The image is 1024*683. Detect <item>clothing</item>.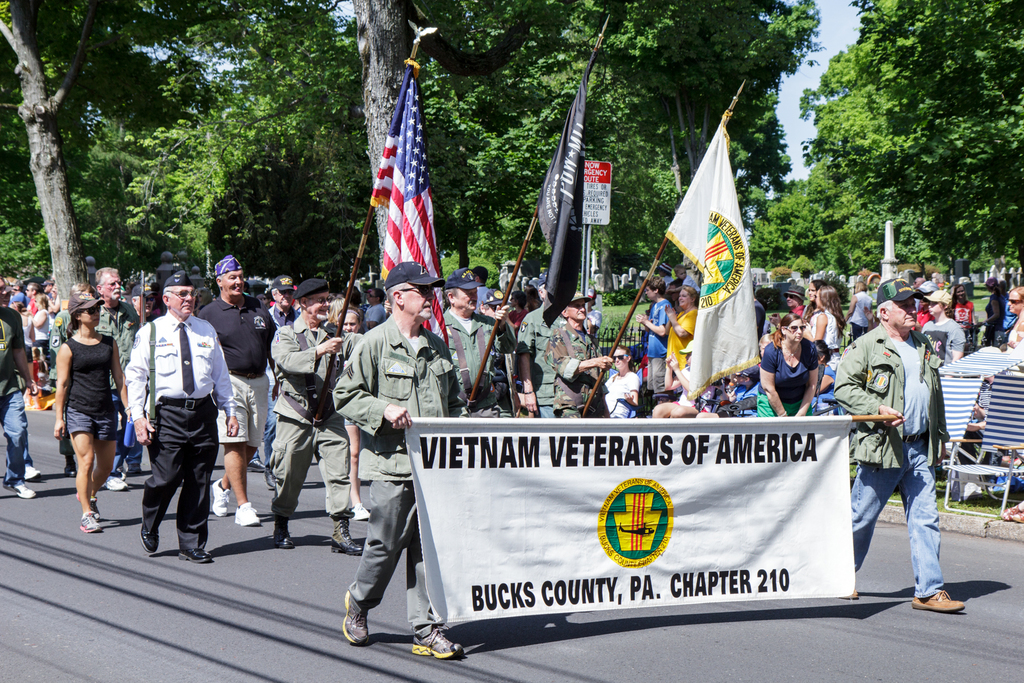
Detection: pyautogui.locateOnScreen(525, 300, 570, 421).
